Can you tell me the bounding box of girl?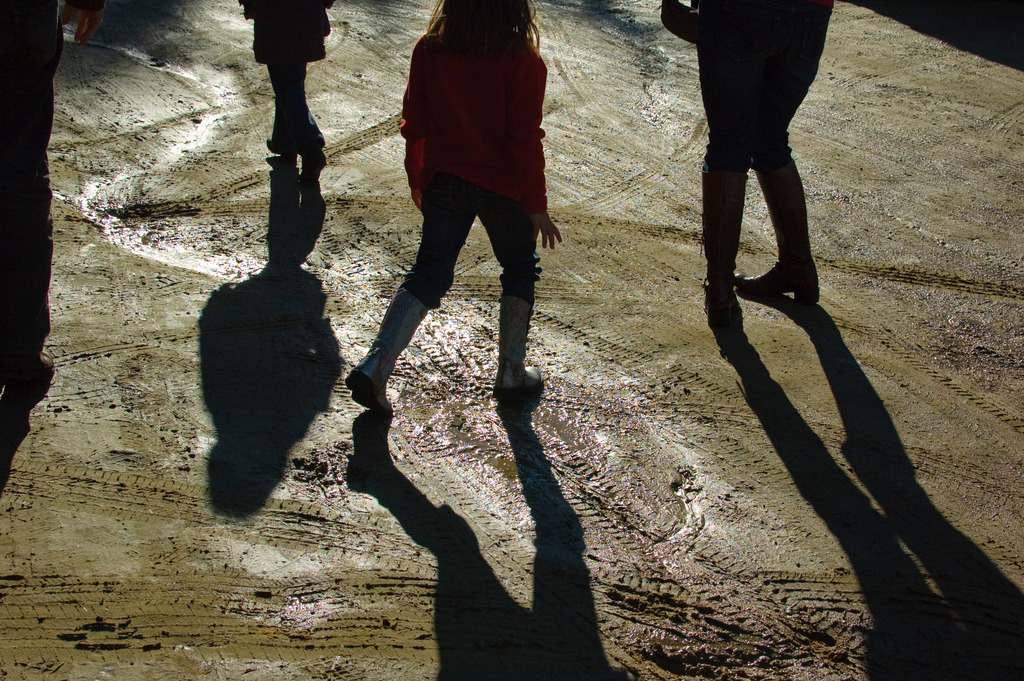
342, 0, 561, 413.
